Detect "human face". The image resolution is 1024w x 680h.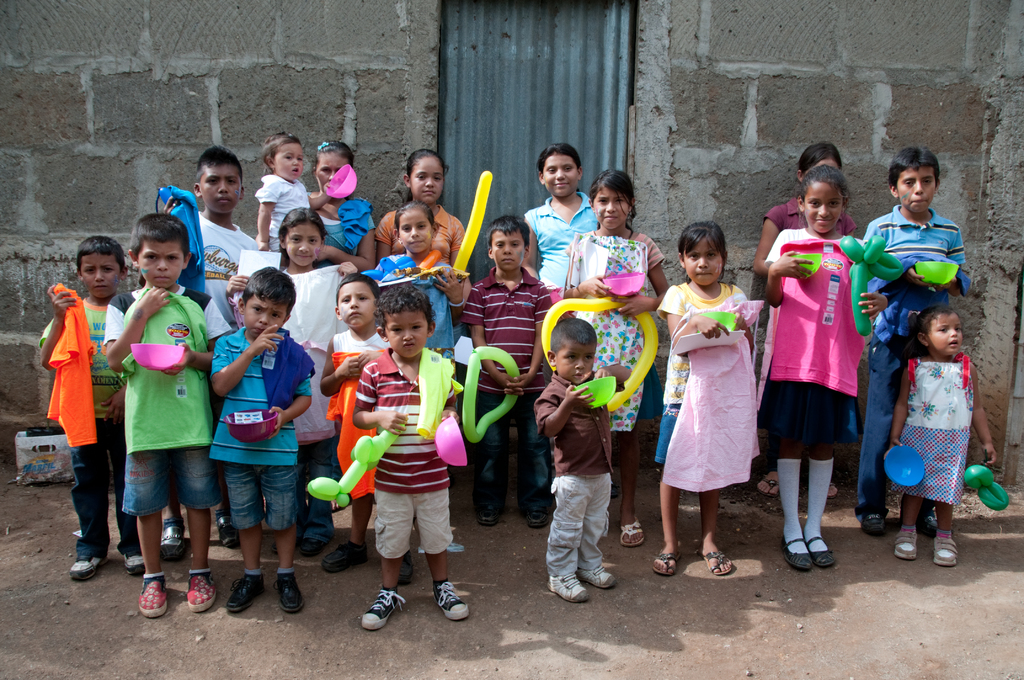
(925,316,963,358).
